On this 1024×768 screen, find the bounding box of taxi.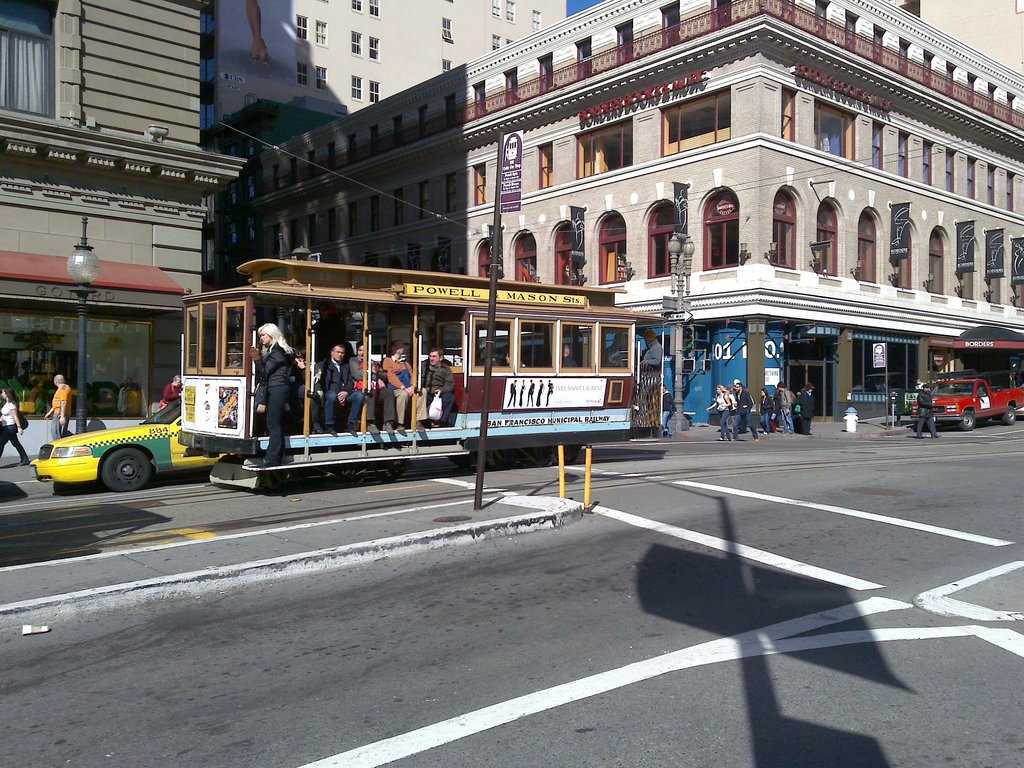
Bounding box: detection(28, 403, 191, 485).
